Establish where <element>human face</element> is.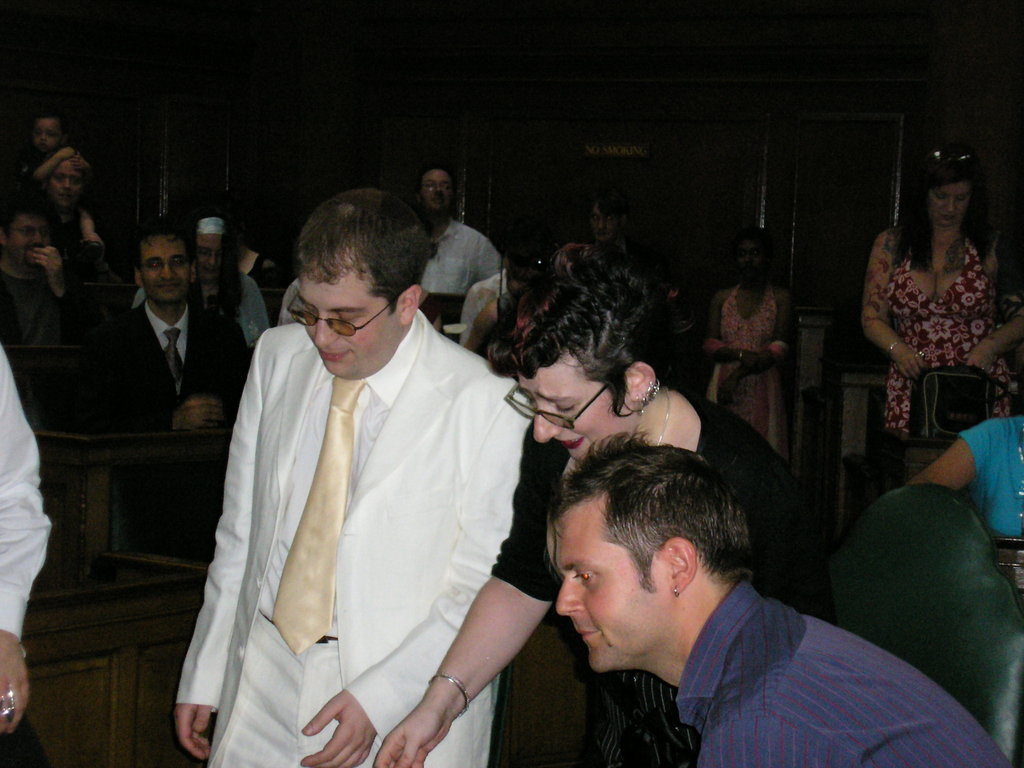
Established at left=140, top=237, right=190, bottom=303.
